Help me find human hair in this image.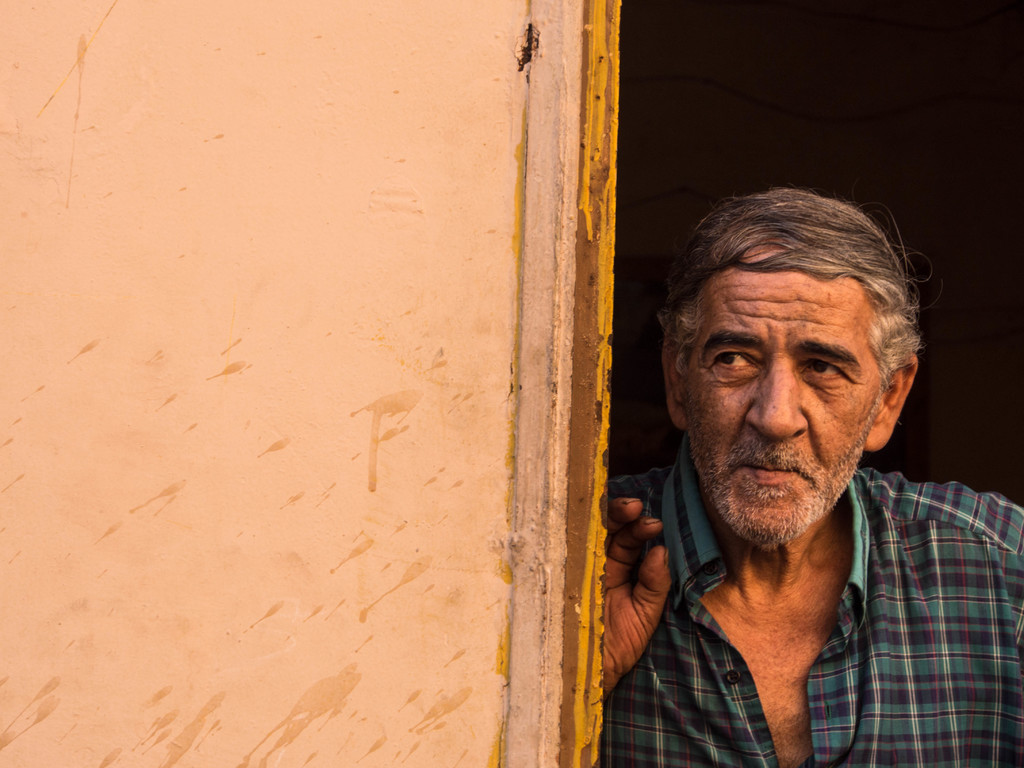
Found it: detection(675, 202, 914, 422).
